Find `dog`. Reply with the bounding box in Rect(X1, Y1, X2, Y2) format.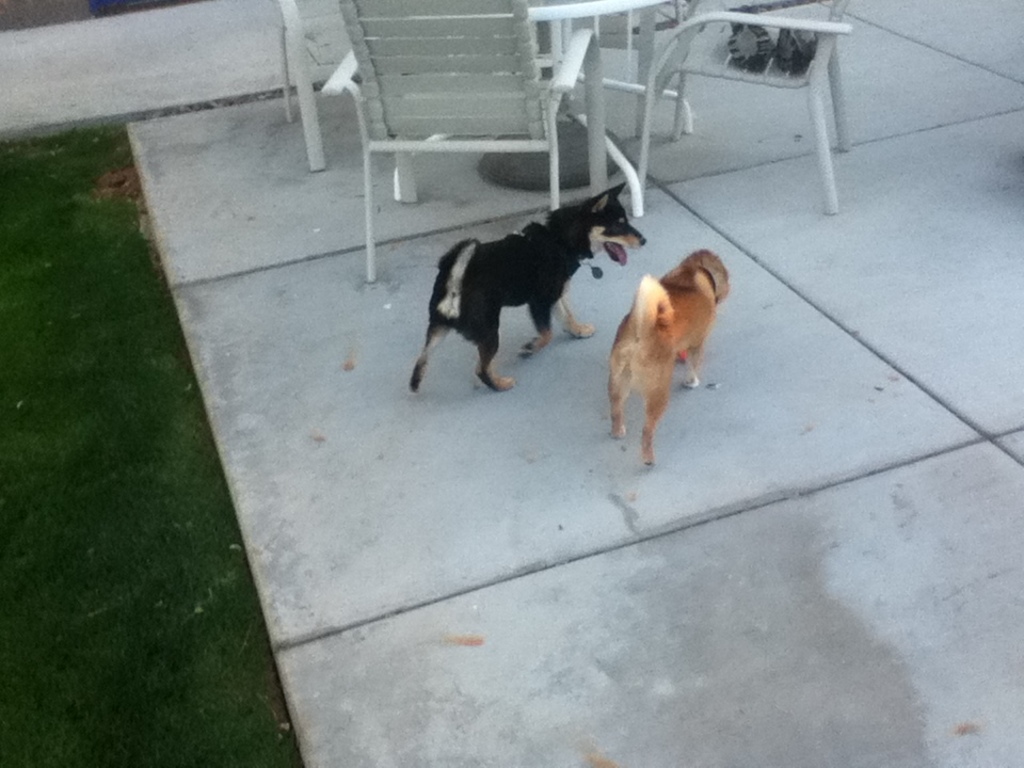
Rect(602, 239, 736, 474).
